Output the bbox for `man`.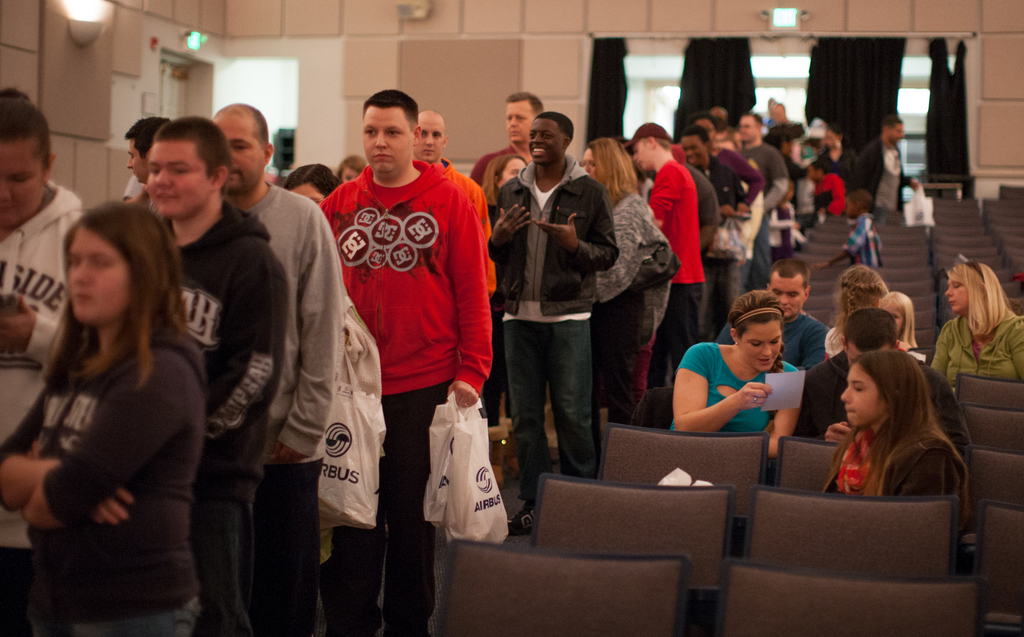
bbox(468, 92, 548, 227).
